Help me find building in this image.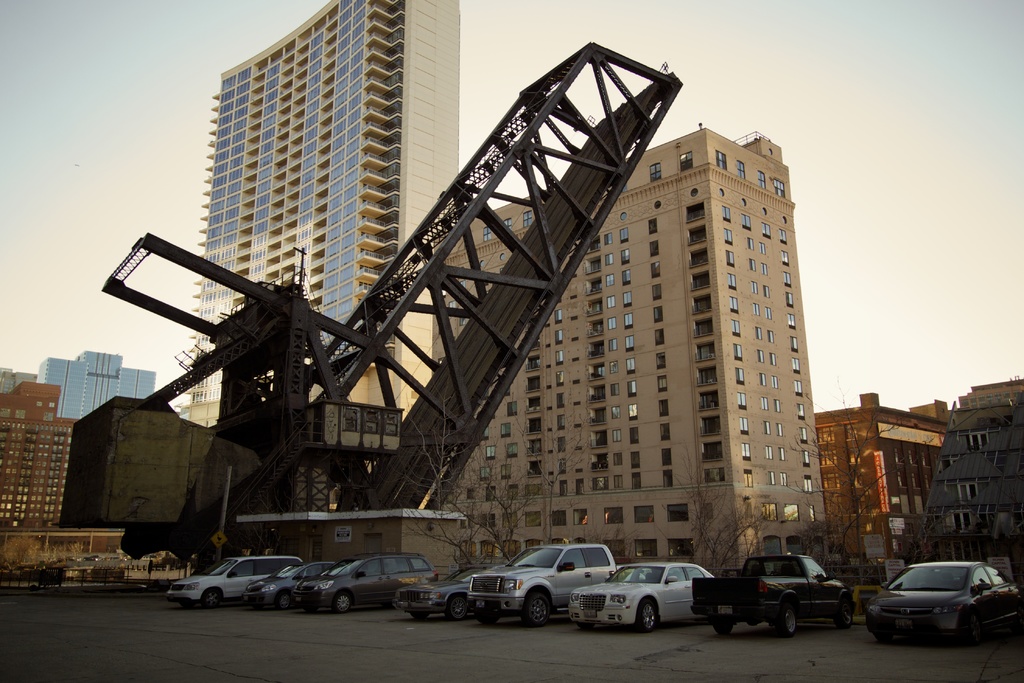
Found it: [431,123,831,568].
